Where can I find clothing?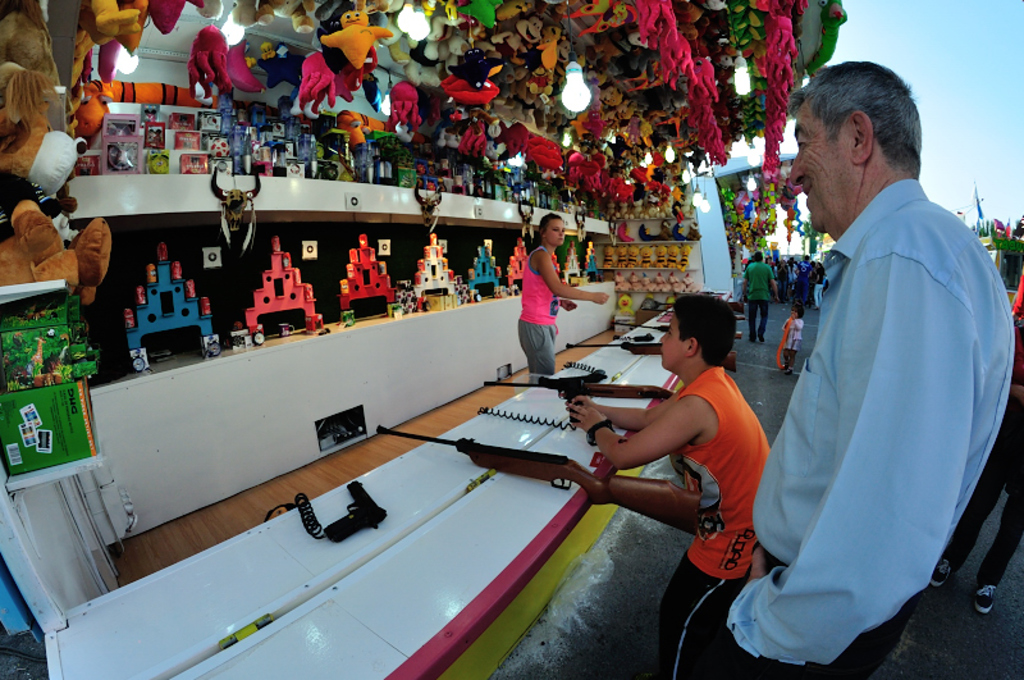
You can find it at 518, 236, 557, 387.
